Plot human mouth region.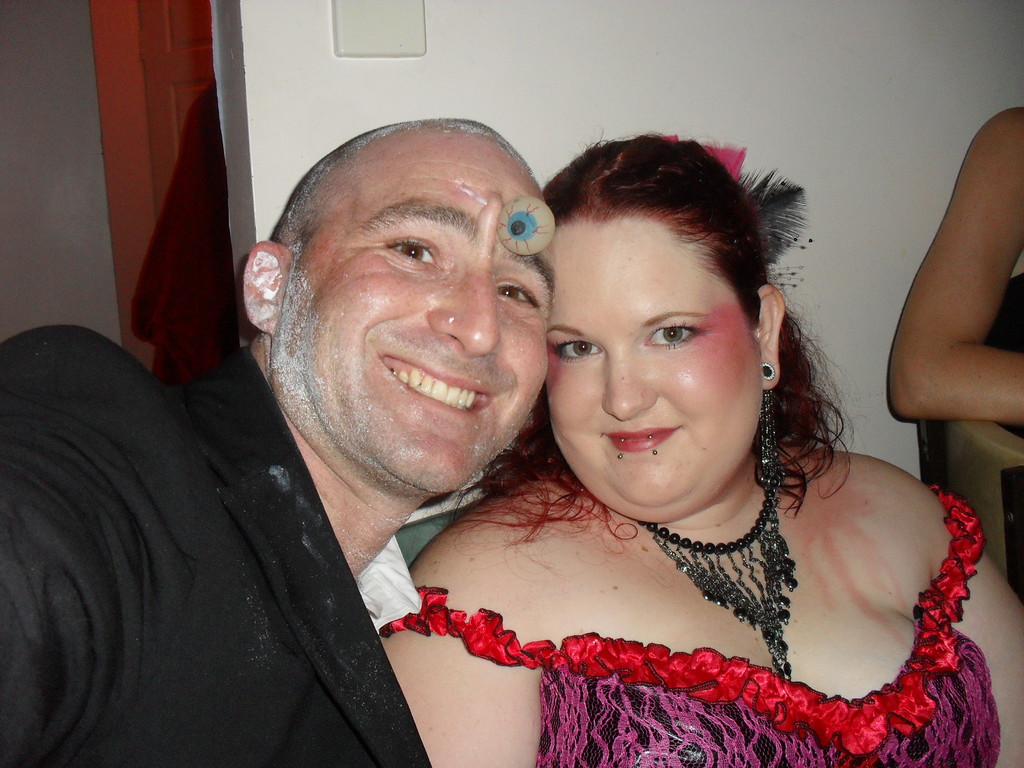
Plotted at (375, 355, 495, 415).
